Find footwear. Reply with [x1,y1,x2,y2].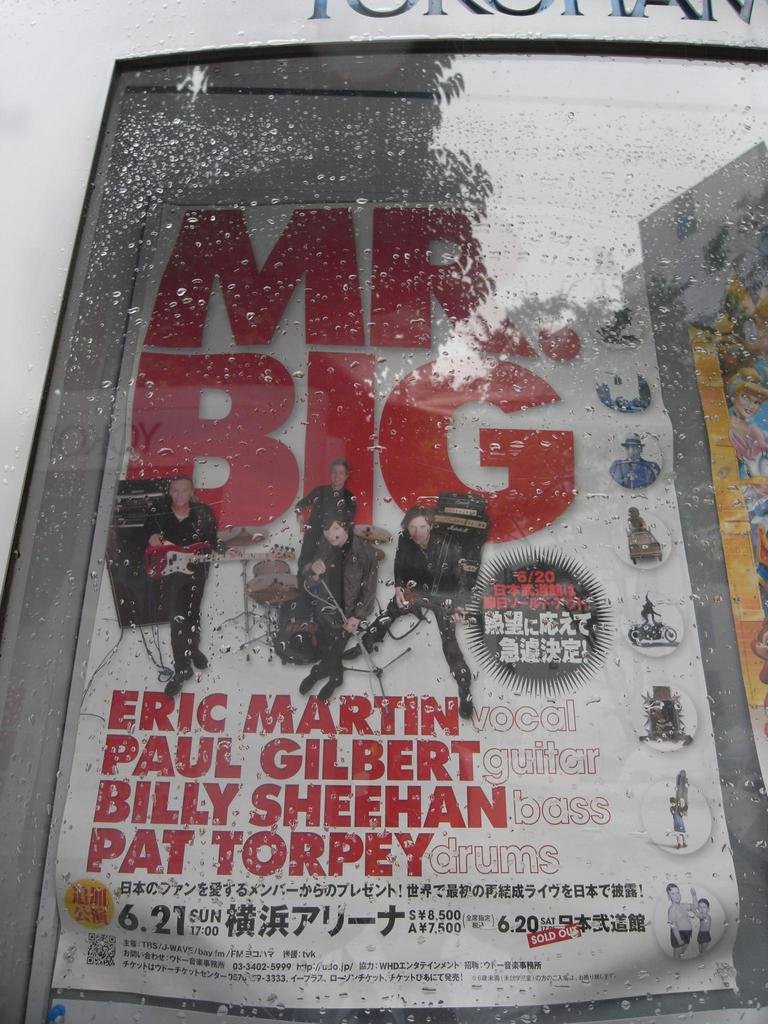
[456,687,473,719].
